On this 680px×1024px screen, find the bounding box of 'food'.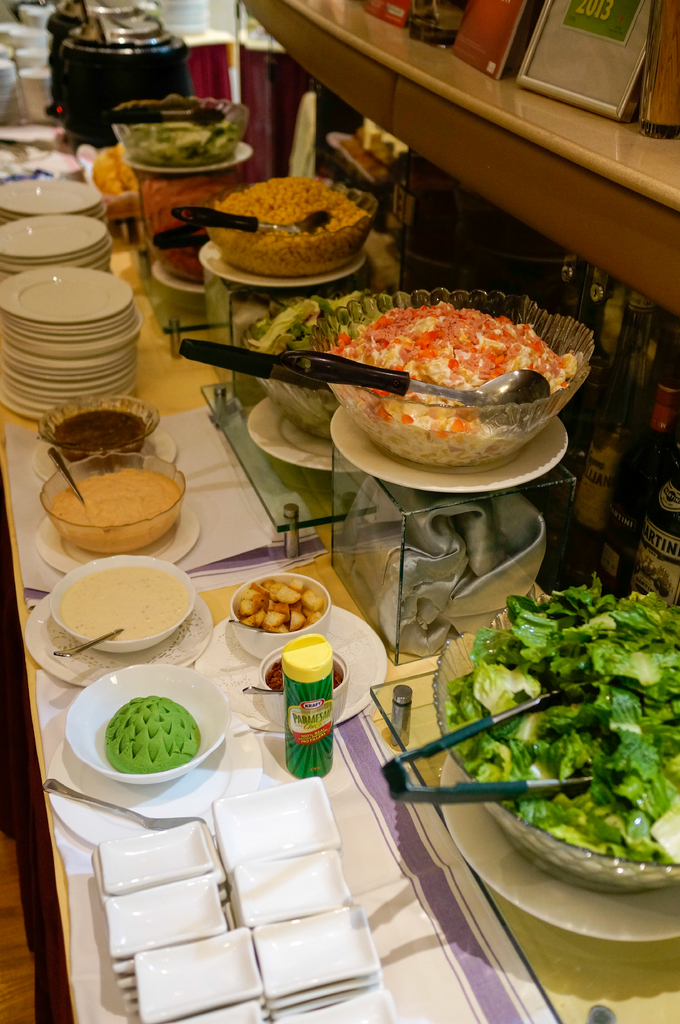
Bounding box: <bbox>54, 406, 147, 469</bbox>.
